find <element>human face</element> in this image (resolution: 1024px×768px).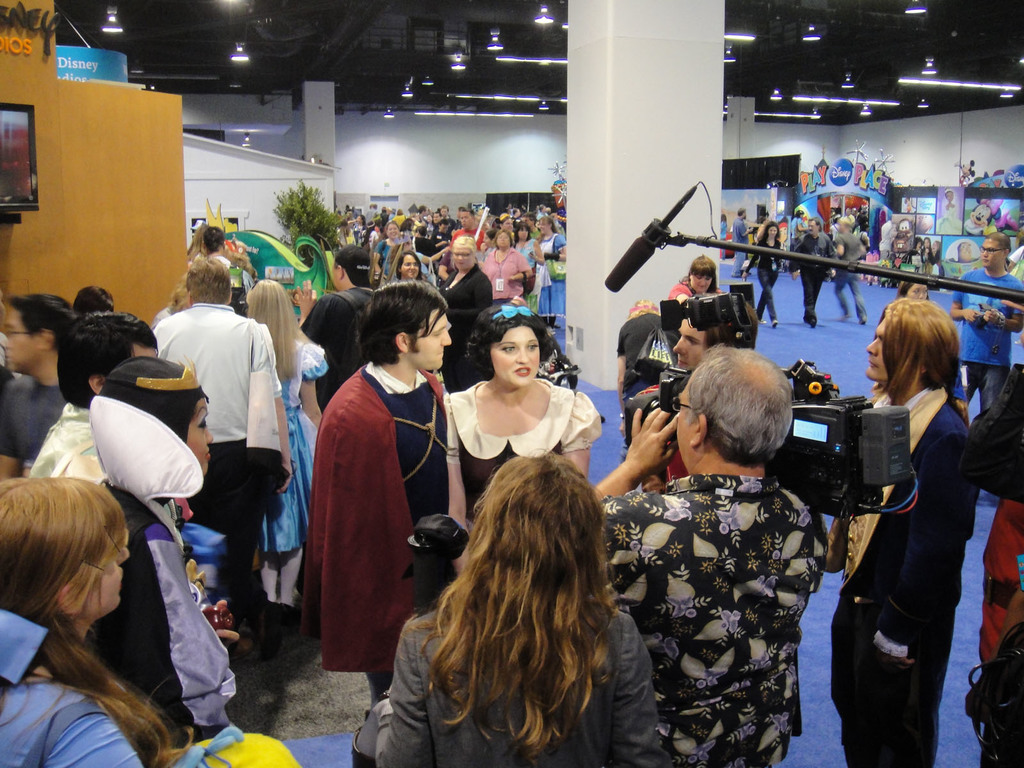
bbox=(455, 245, 471, 273).
